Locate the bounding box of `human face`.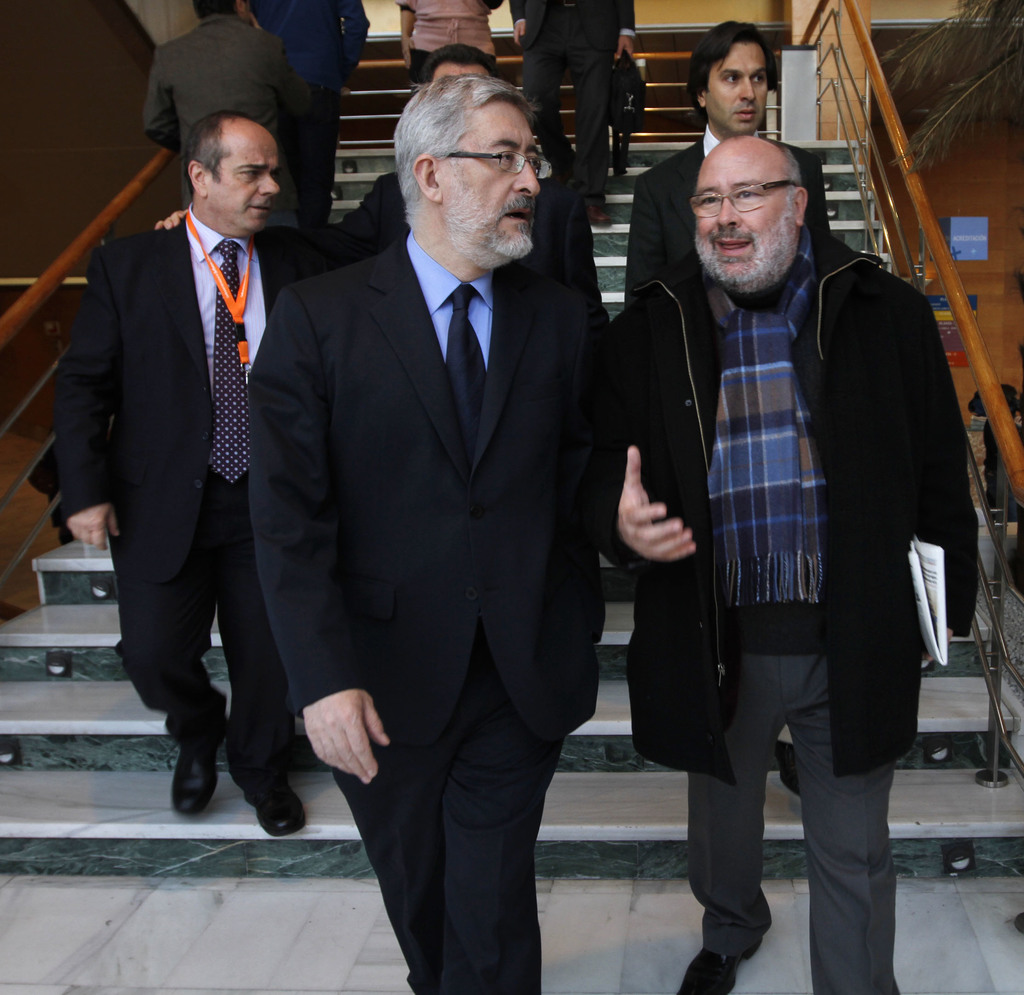
Bounding box: [429, 63, 488, 82].
